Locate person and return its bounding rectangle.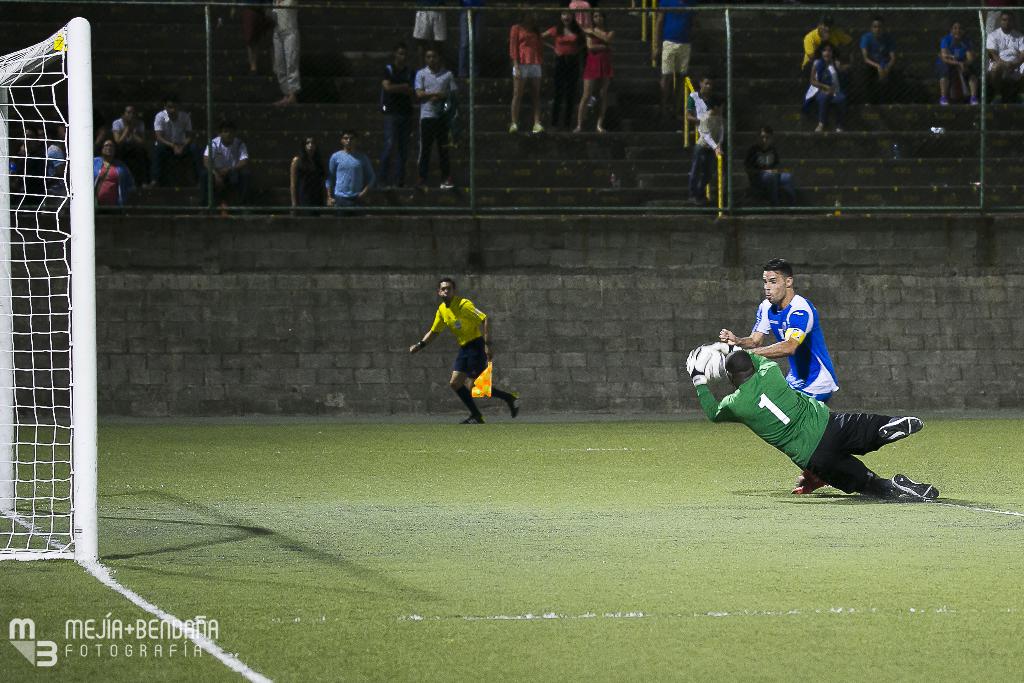
box=[535, 0, 588, 117].
